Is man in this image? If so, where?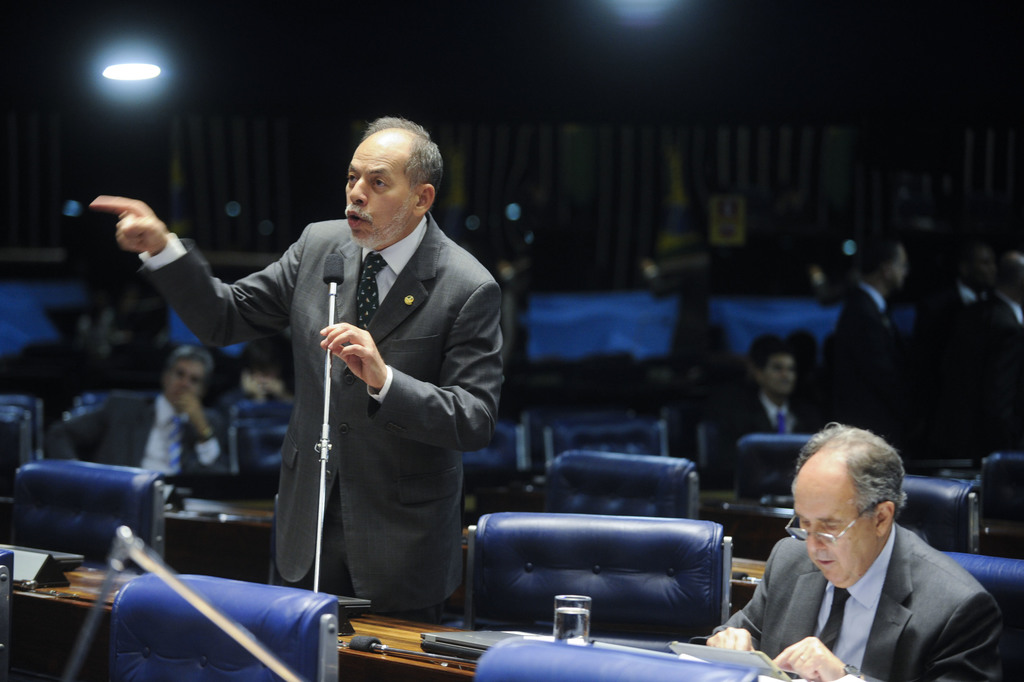
Yes, at 959:254:1023:334.
